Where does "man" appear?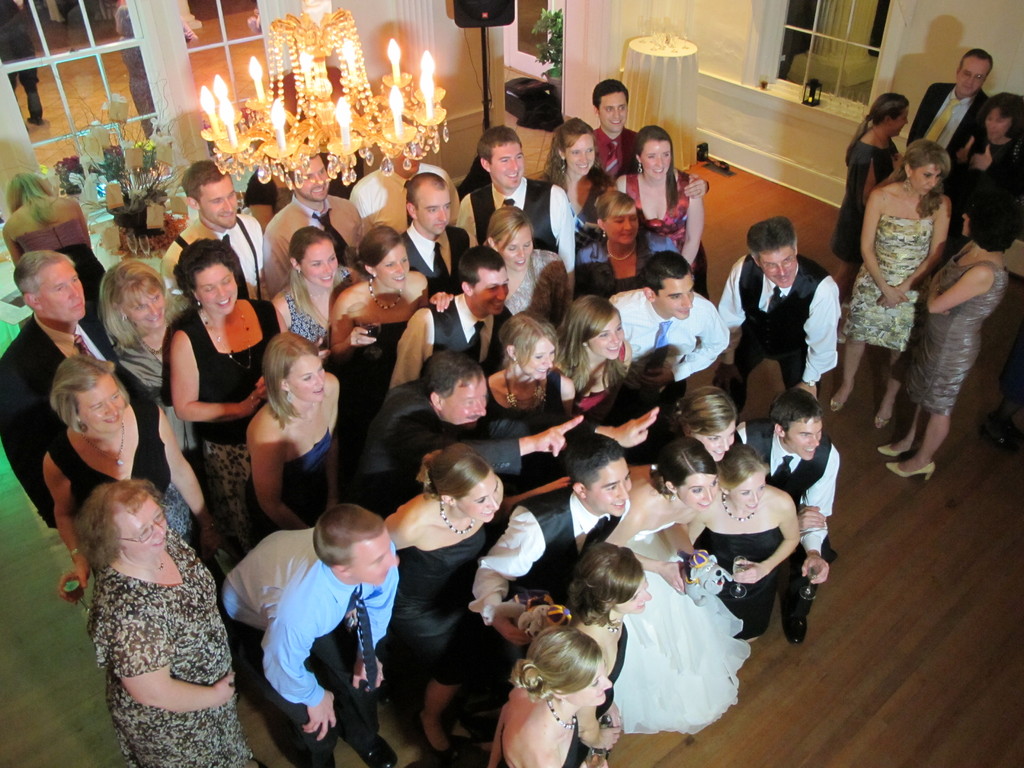
Appears at pyautogui.locateOnScreen(776, 221, 874, 436).
